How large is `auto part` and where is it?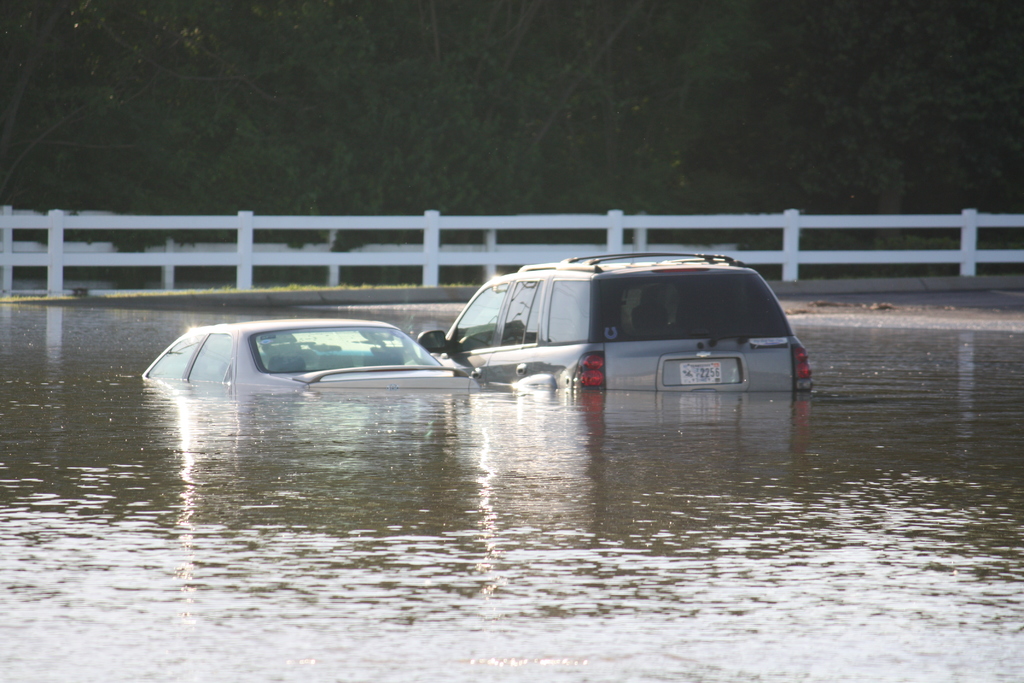
Bounding box: pyautogui.locateOnScreen(571, 352, 605, 389).
